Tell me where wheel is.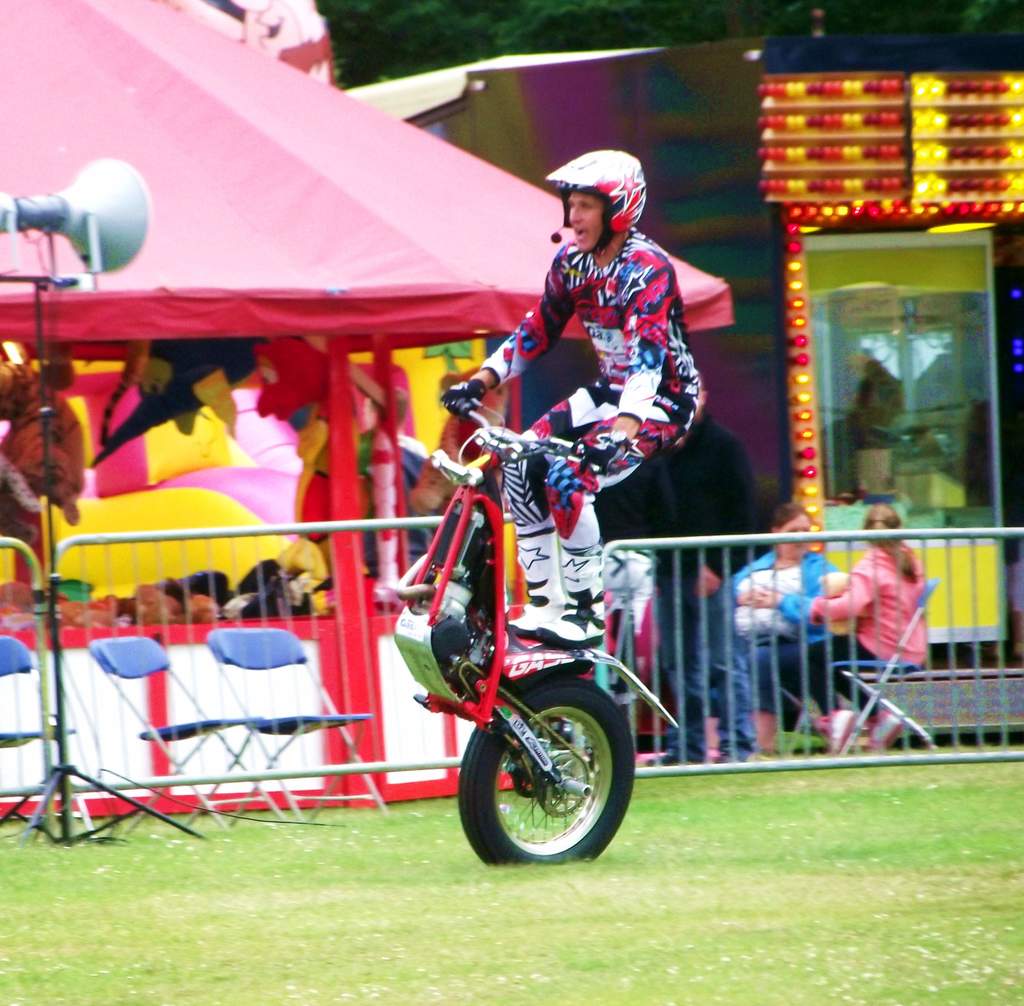
wheel is at crop(456, 696, 631, 855).
